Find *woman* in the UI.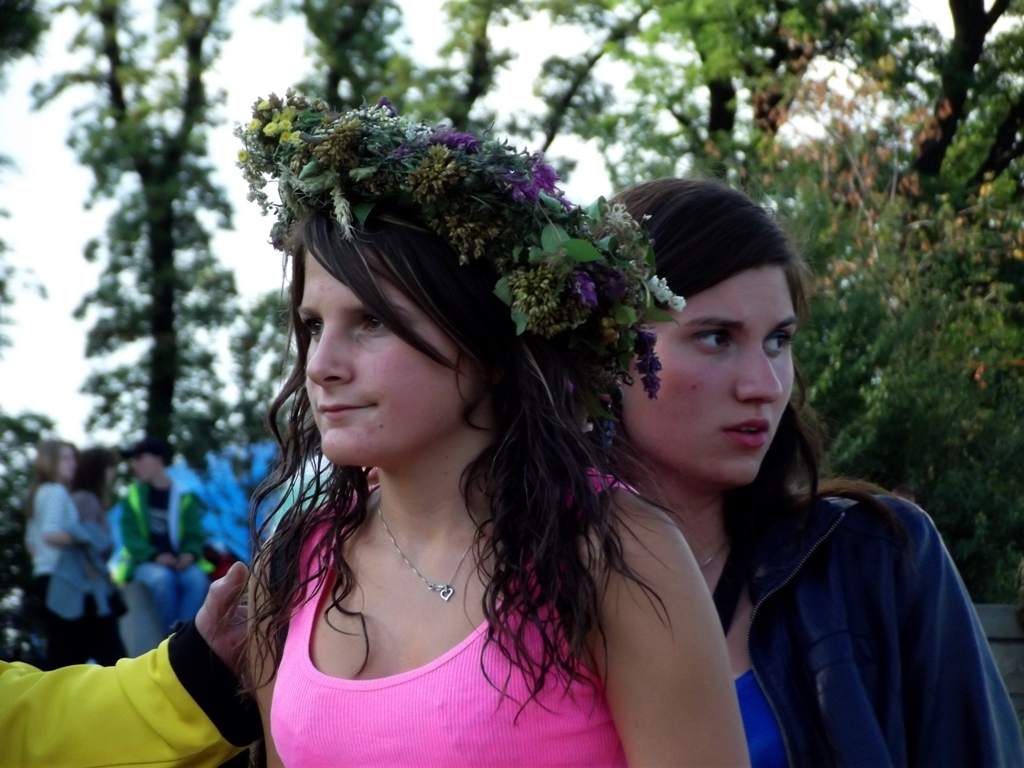
UI element at {"x1": 70, "y1": 443, "x2": 116, "y2": 537}.
